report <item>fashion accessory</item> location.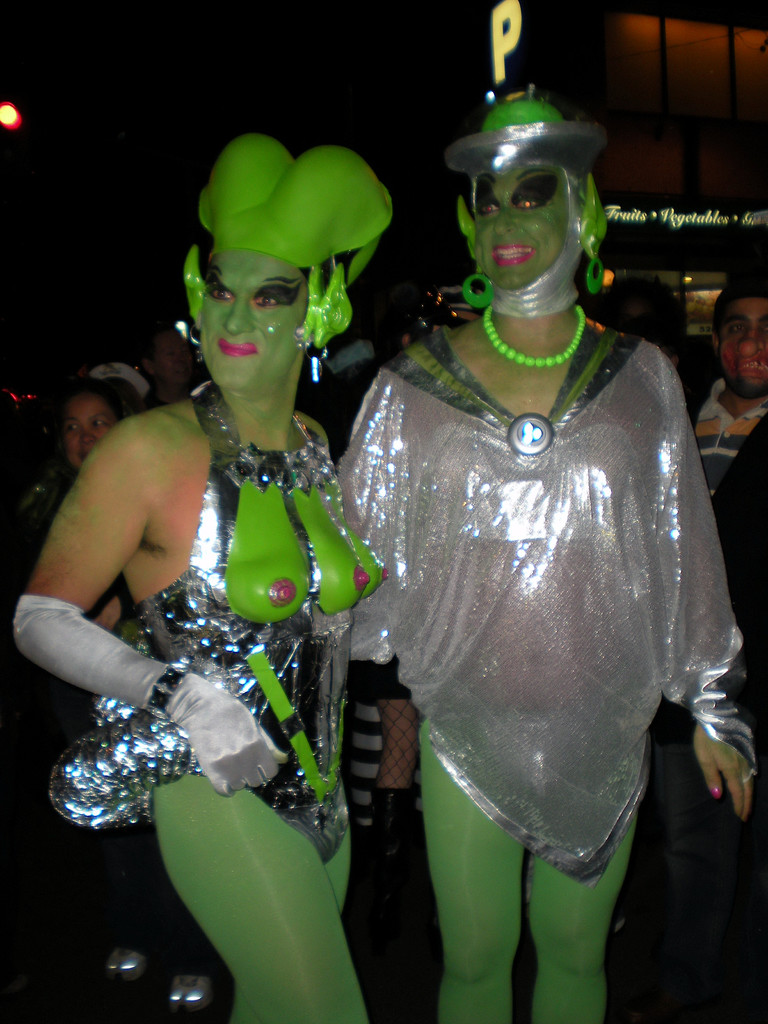
Report: bbox(460, 262, 495, 311).
